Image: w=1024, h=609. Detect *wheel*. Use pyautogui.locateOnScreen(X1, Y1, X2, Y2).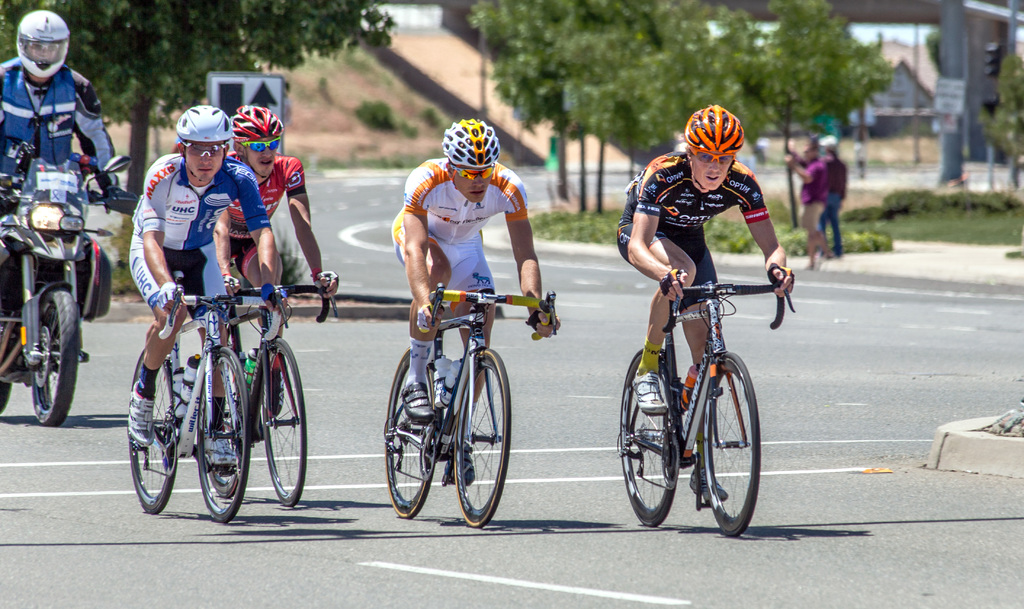
pyautogui.locateOnScreen(205, 470, 240, 498).
